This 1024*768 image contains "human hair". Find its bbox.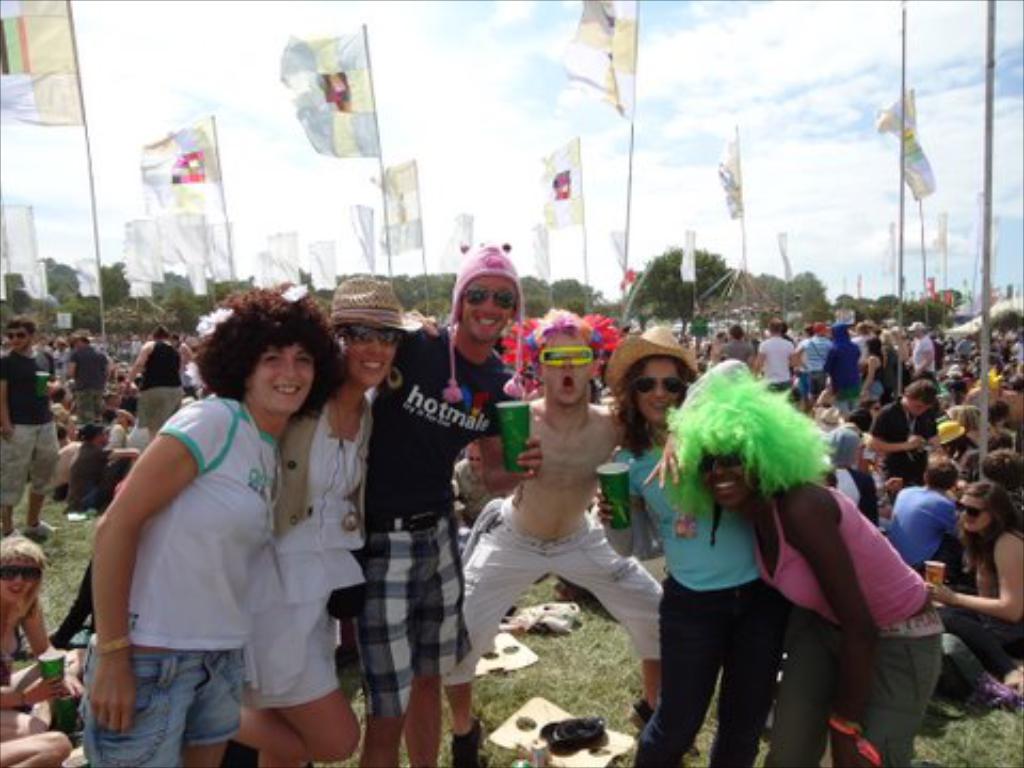
<region>924, 452, 960, 480</region>.
